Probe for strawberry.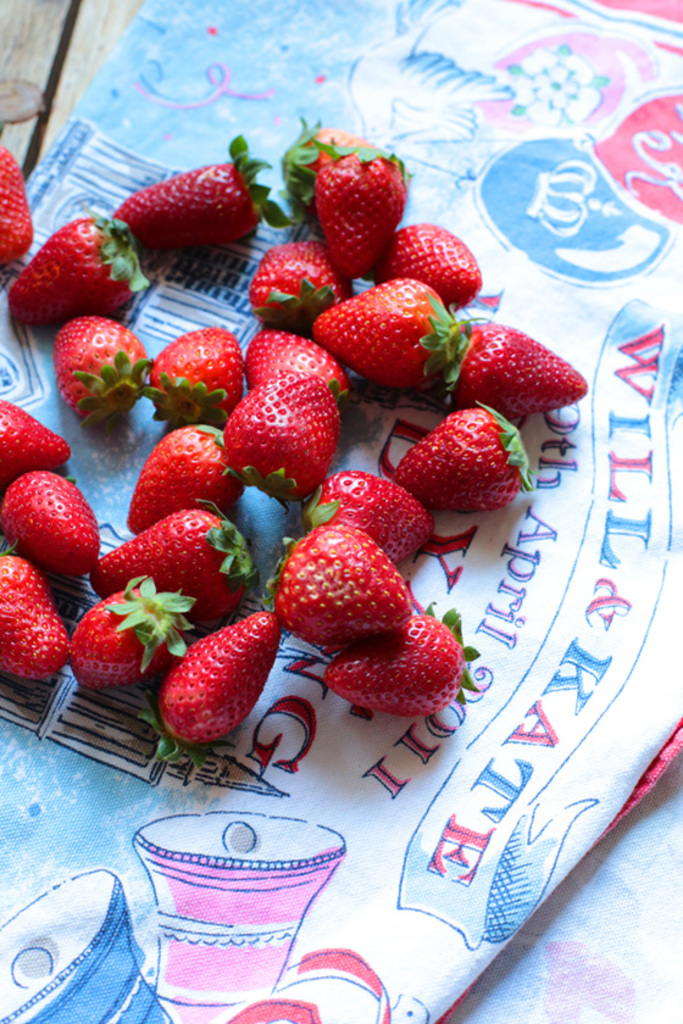
Probe result: [248,318,359,423].
